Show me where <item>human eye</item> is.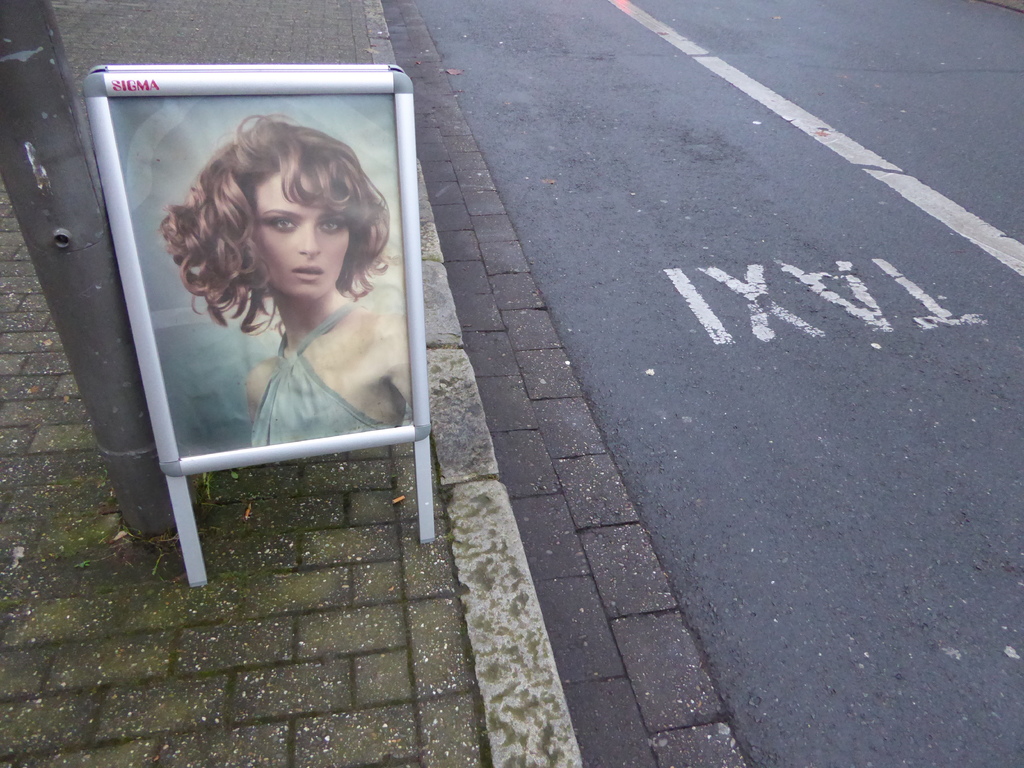
<item>human eye</item> is at left=266, top=217, right=296, bottom=234.
